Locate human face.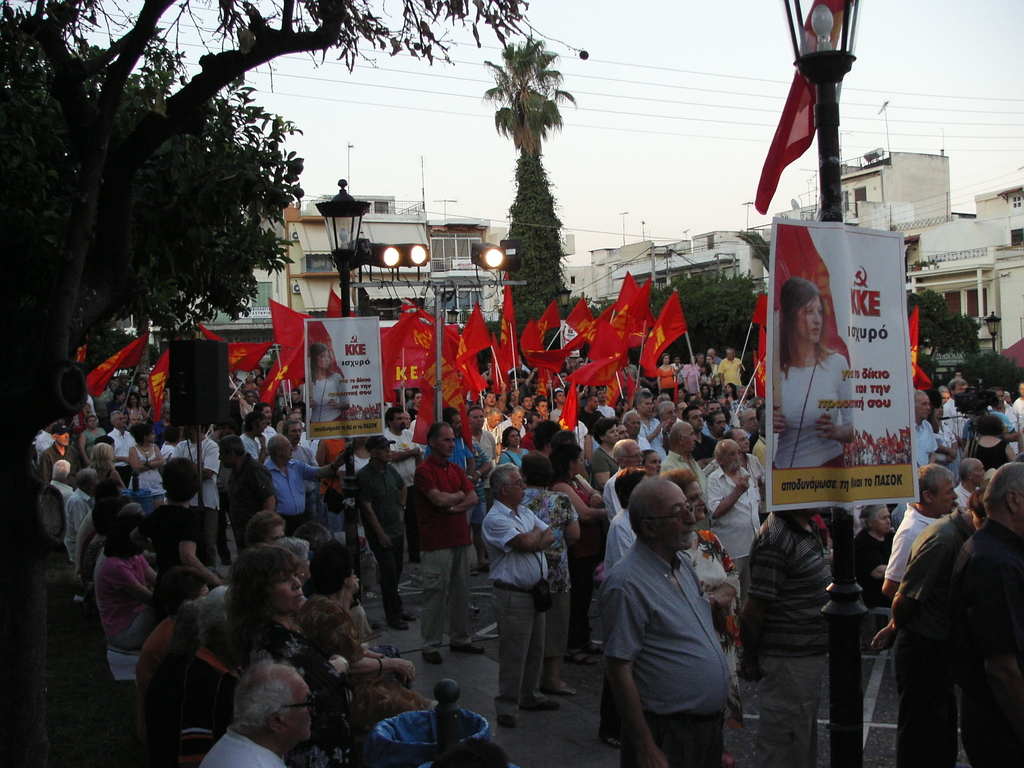
Bounding box: pyautogui.locateOnScreen(931, 477, 957, 512).
